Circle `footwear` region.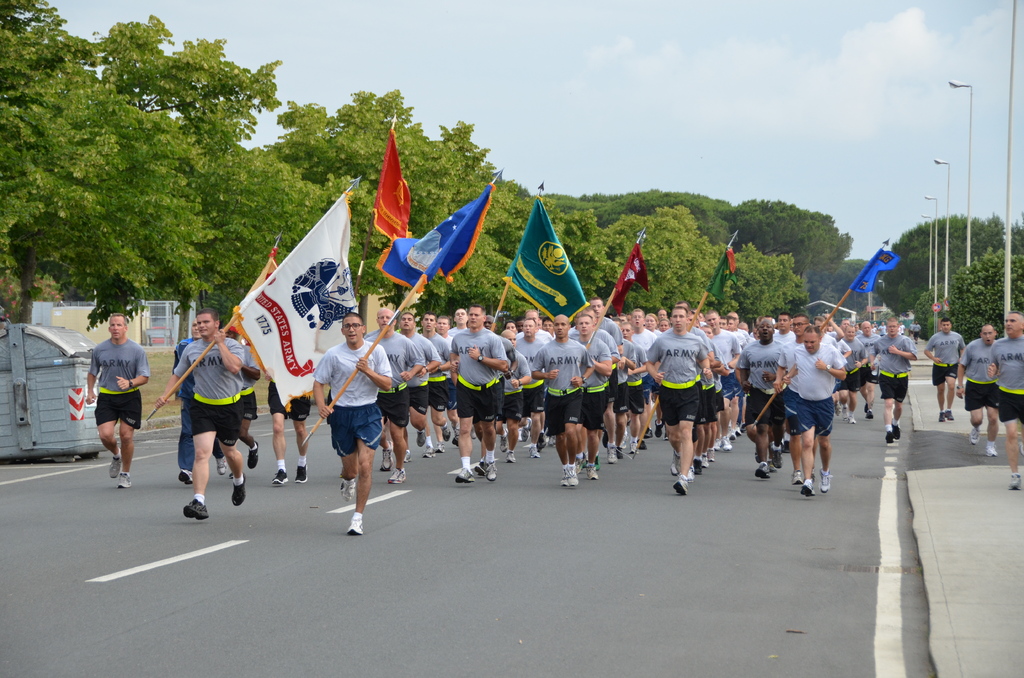
Region: x1=451, y1=432, x2=460, y2=446.
